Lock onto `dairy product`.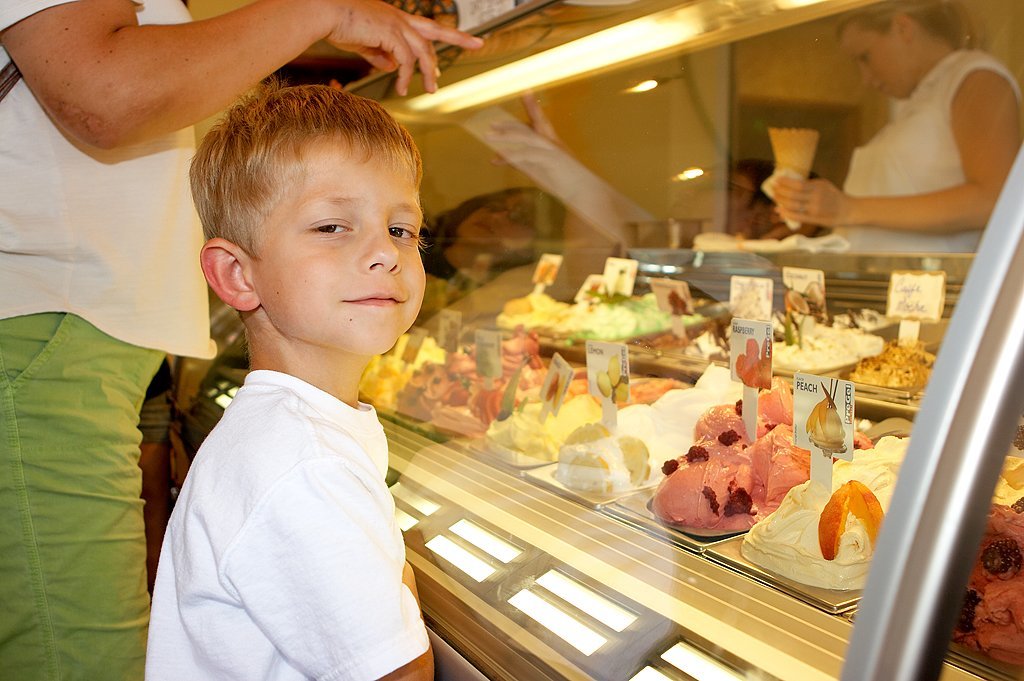
Locked: box=[373, 334, 425, 408].
